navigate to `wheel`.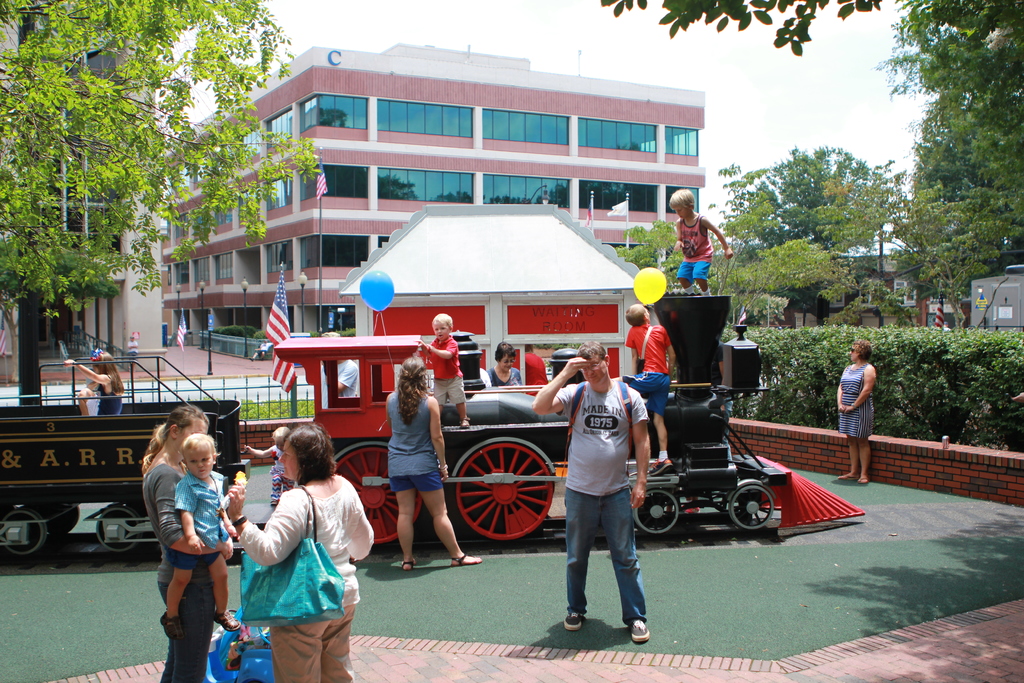
Navigation target: bbox=(451, 445, 552, 554).
